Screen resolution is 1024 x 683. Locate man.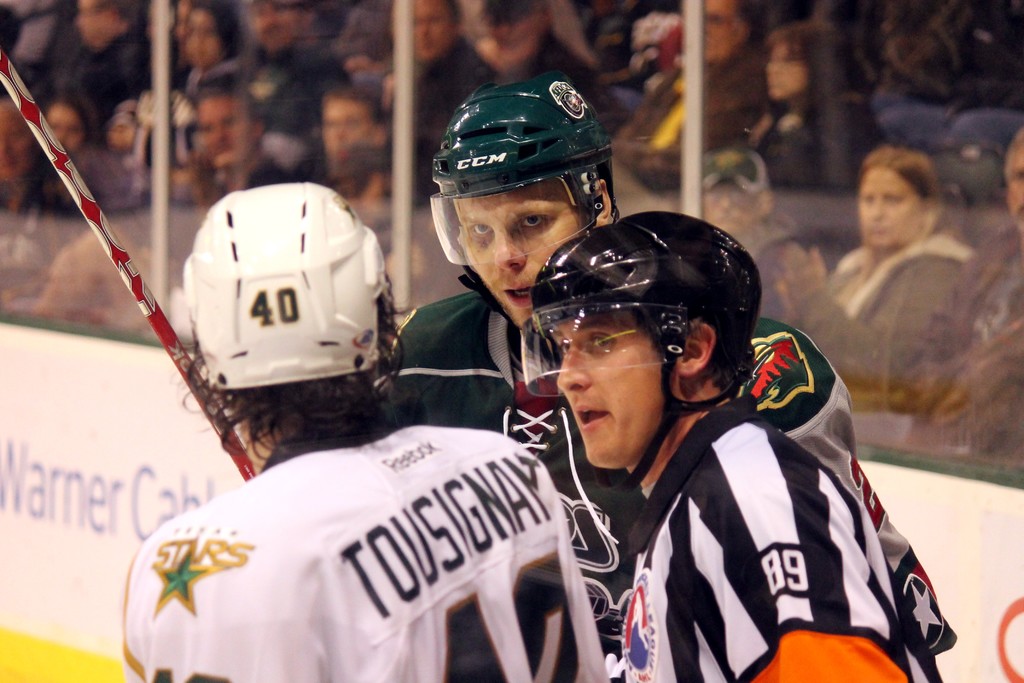
bbox=(881, 124, 1023, 456).
